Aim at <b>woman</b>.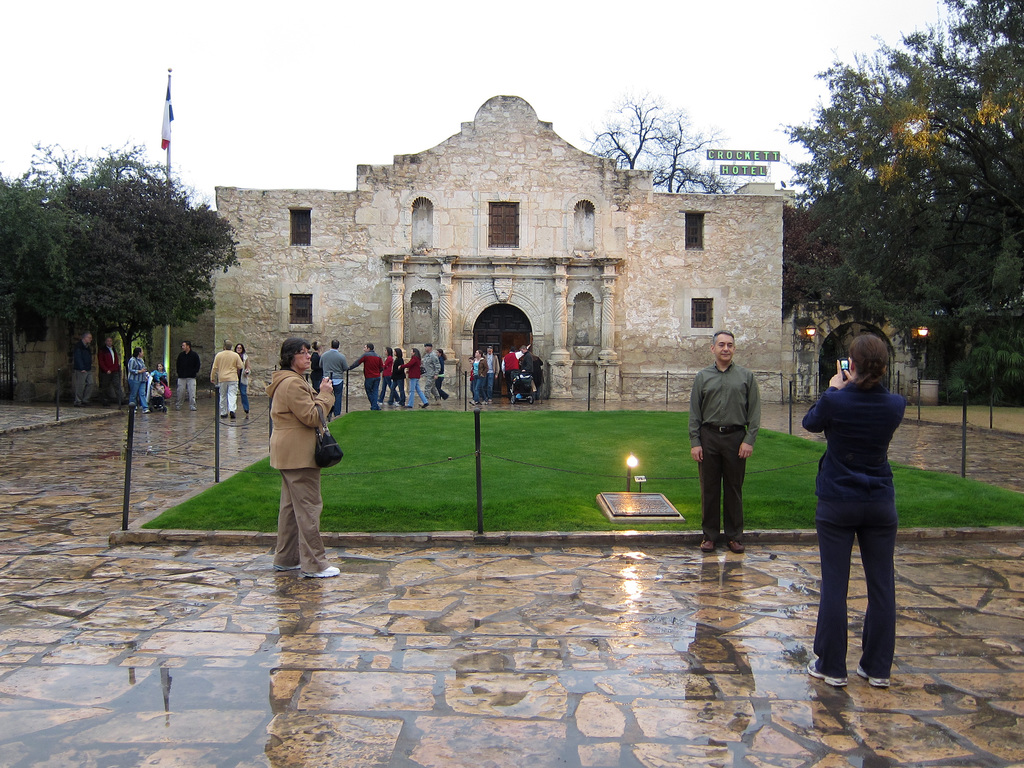
Aimed at (805, 305, 921, 683).
